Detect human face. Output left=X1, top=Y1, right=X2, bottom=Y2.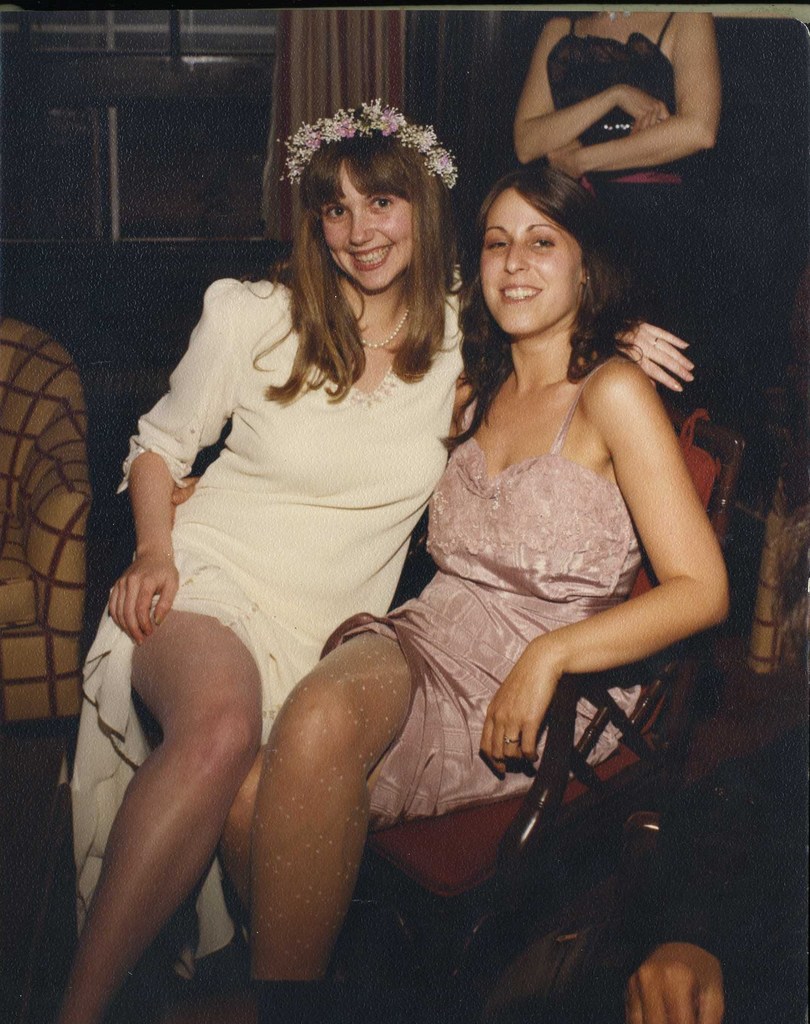
left=323, top=159, right=414, bottom=293.
